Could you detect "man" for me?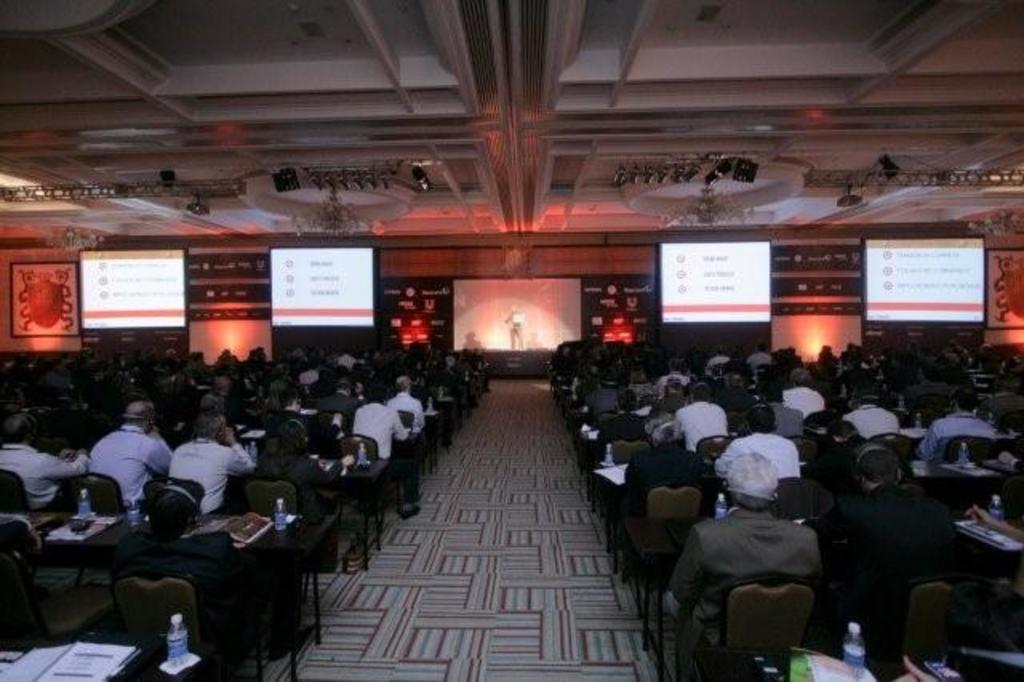
Detection result: l=298, t=360, r=323, b=384.
